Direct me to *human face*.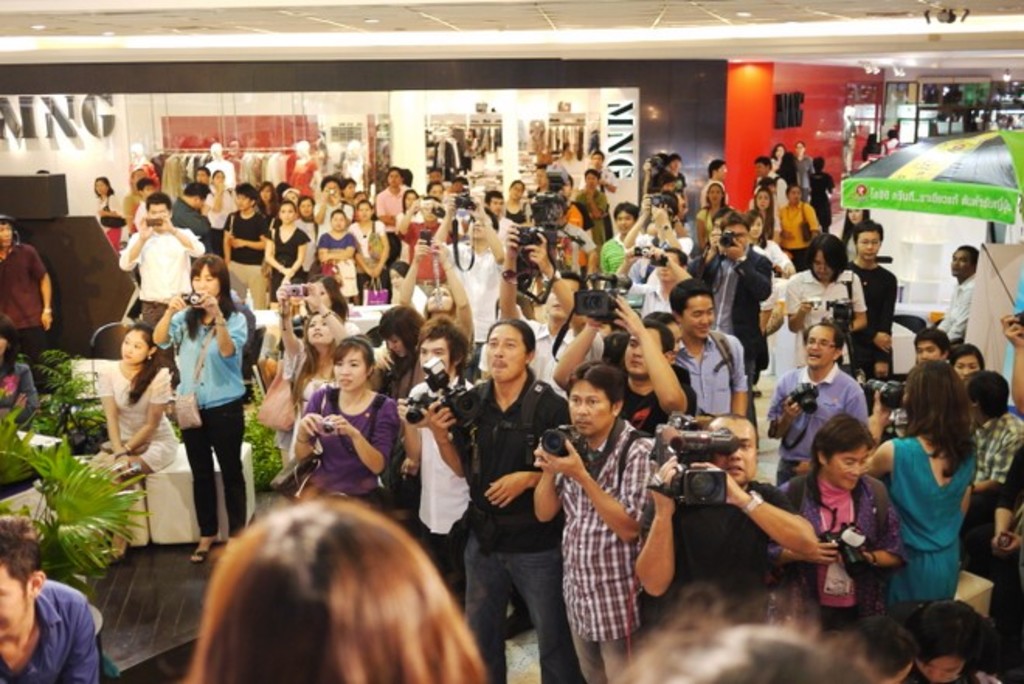
Direction: bbox(430, 185, 442, 197).
